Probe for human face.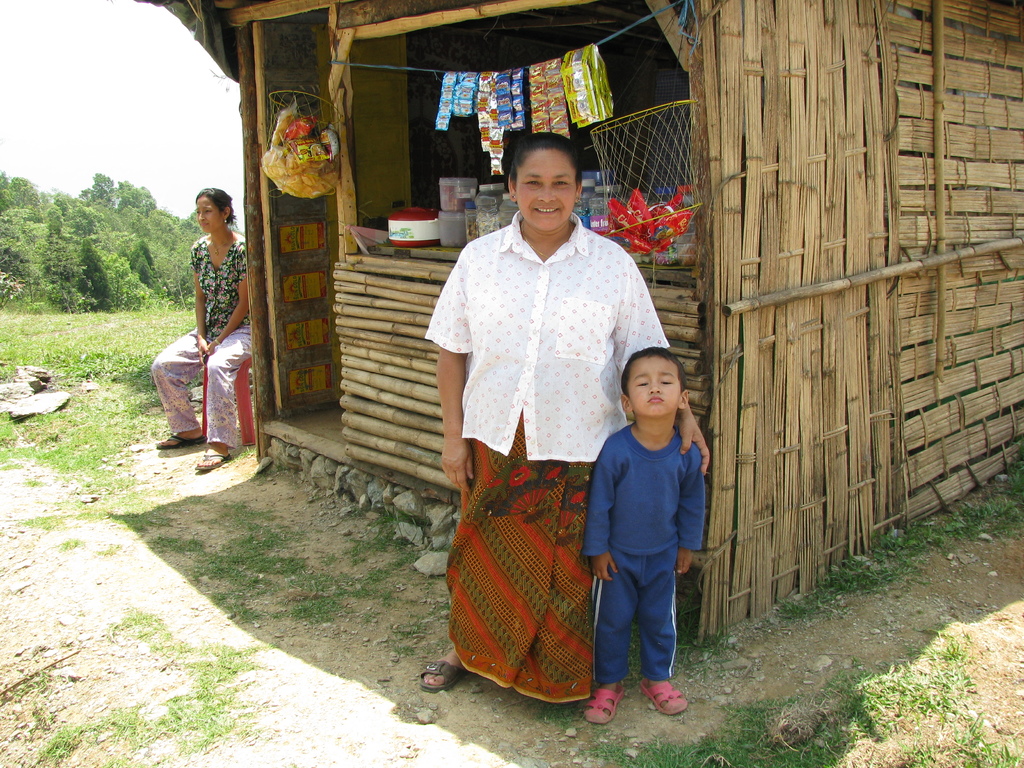
Probe result: <box>193,198,225,232</box>.
